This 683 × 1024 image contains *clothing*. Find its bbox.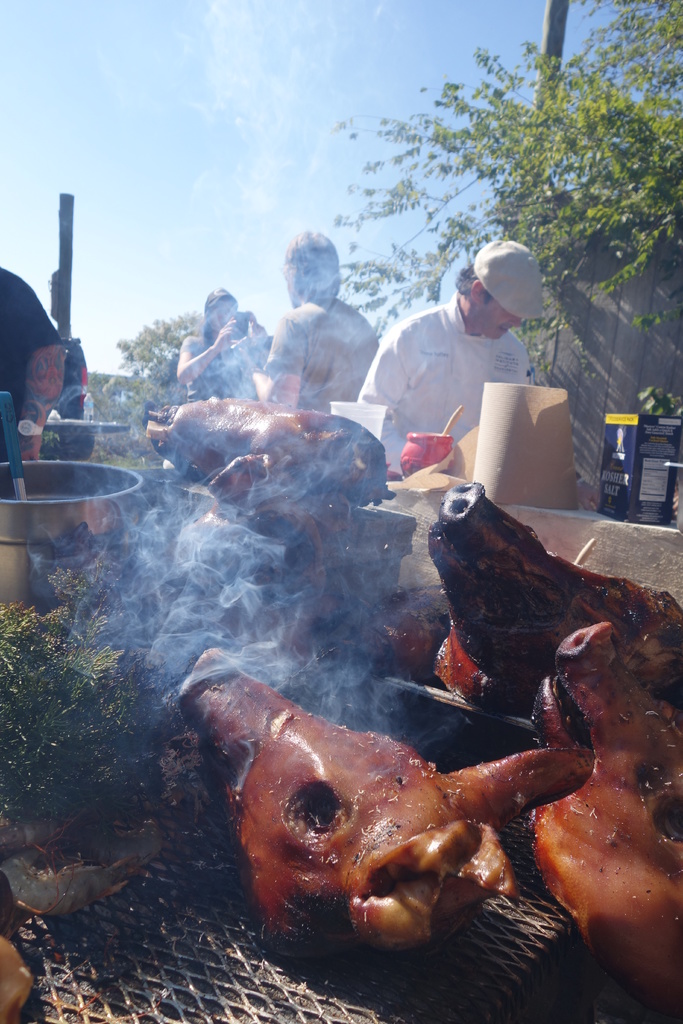
(0, 259, 74, 452).
